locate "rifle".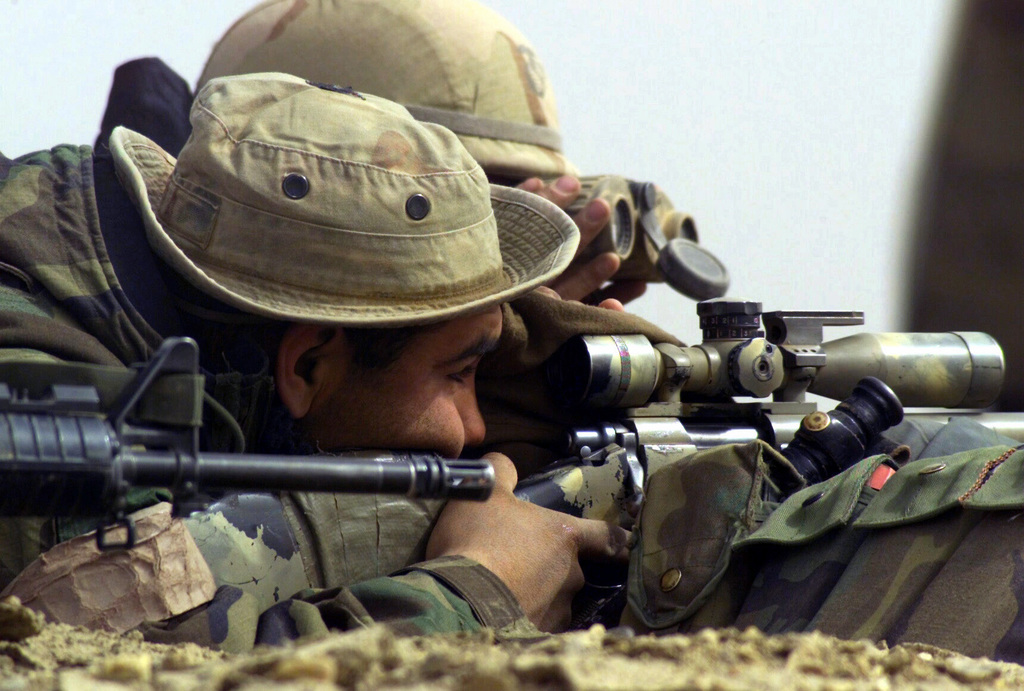
Bounding box: region(0, 302, 1023, 529).
